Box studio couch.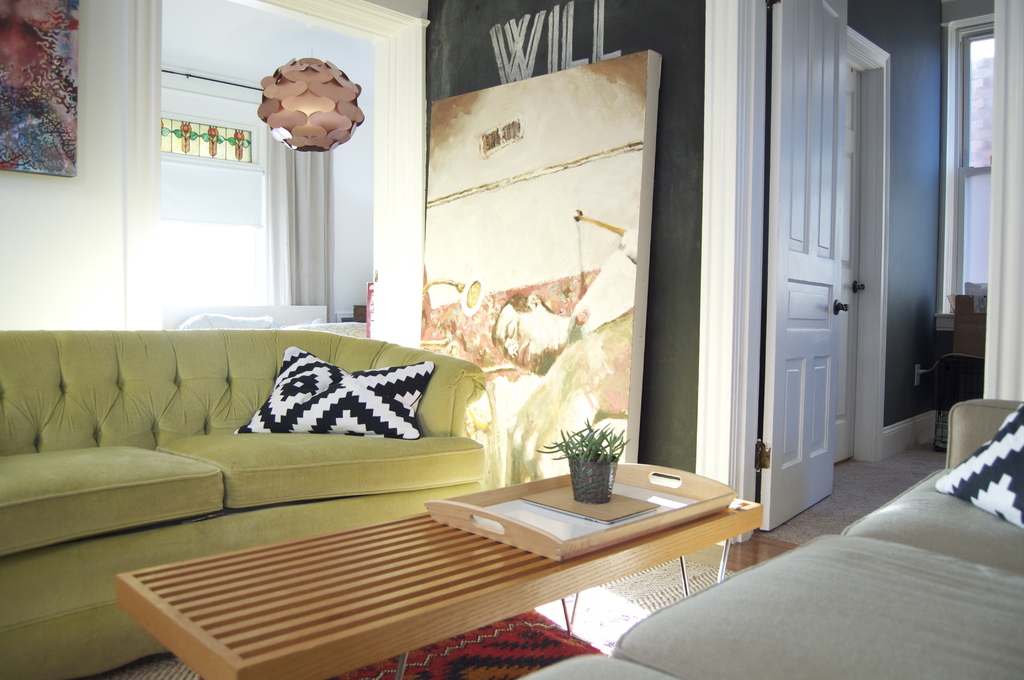
bbox=[3, 328, 488, 679].
